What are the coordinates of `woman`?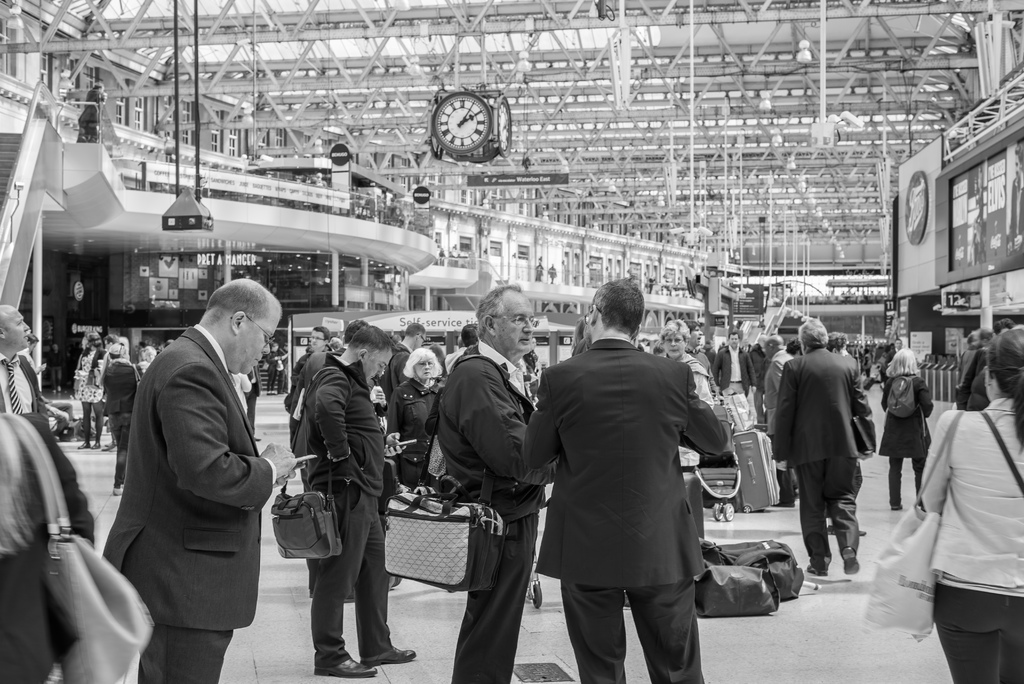
Rect(72, 331, 108, 450).
